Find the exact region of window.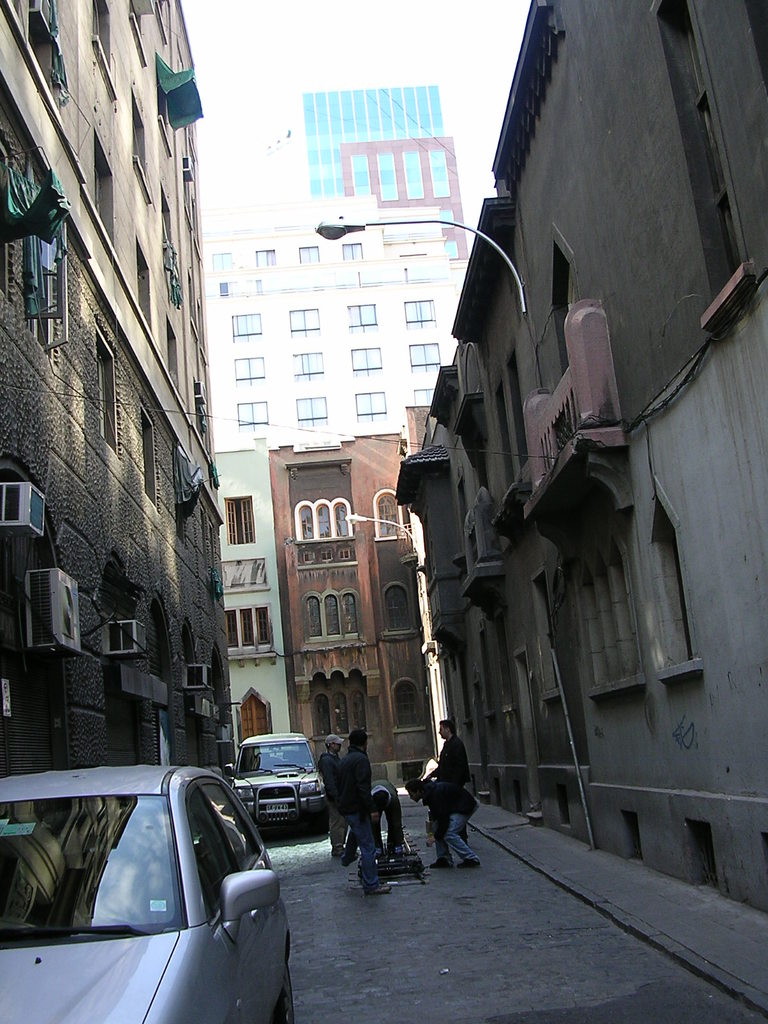
Exact region: 291/244/317/266.
